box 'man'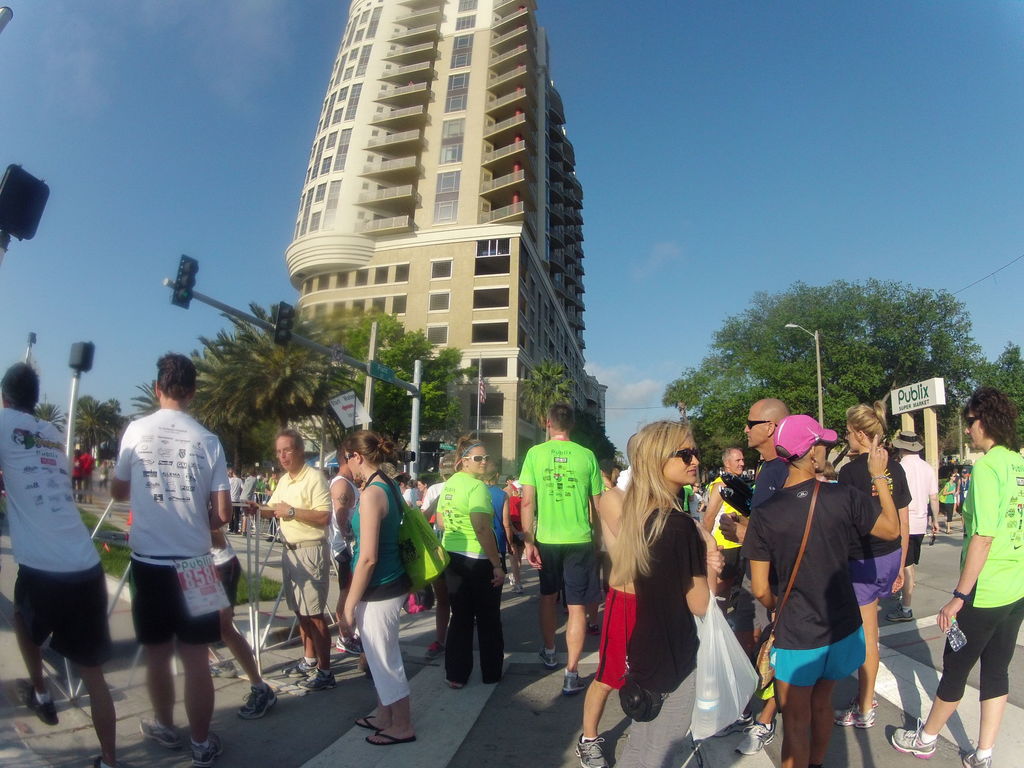
746/394/793/754
